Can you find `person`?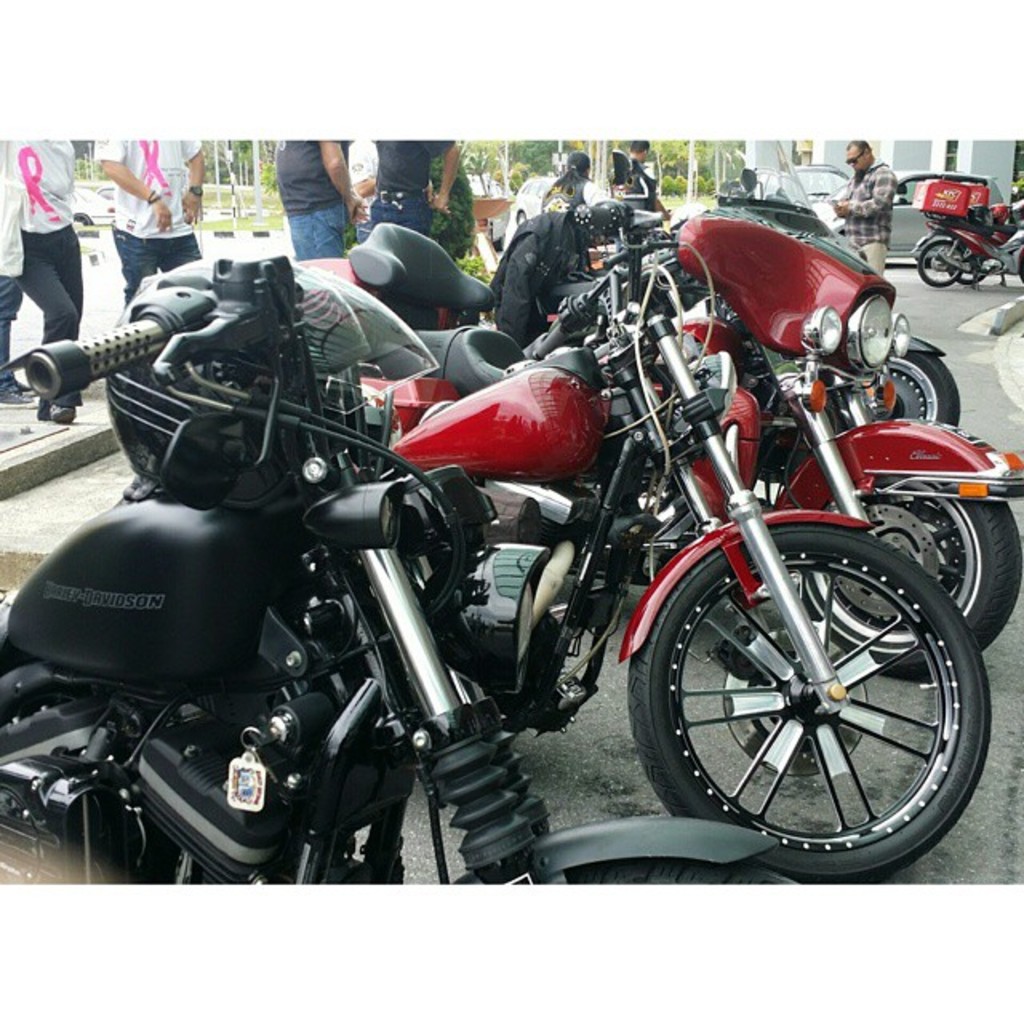
Yes, bounding box: x1=94 y1=141 x2=208 y2=299.
